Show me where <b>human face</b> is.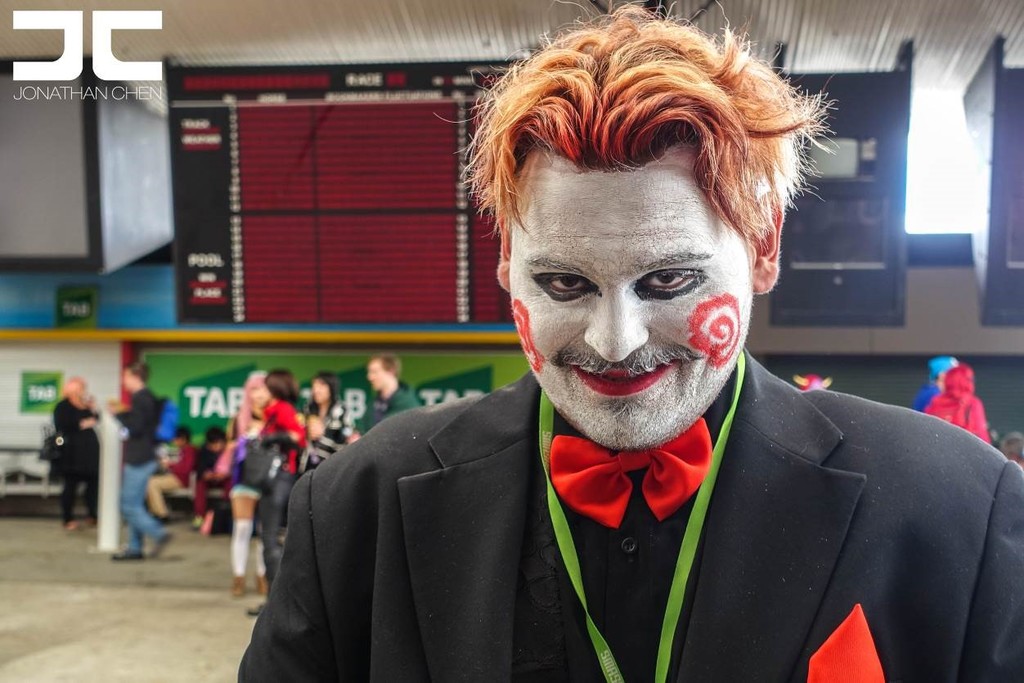
<b>human face</b> is at l=314, t=373, r=334, b=410.
